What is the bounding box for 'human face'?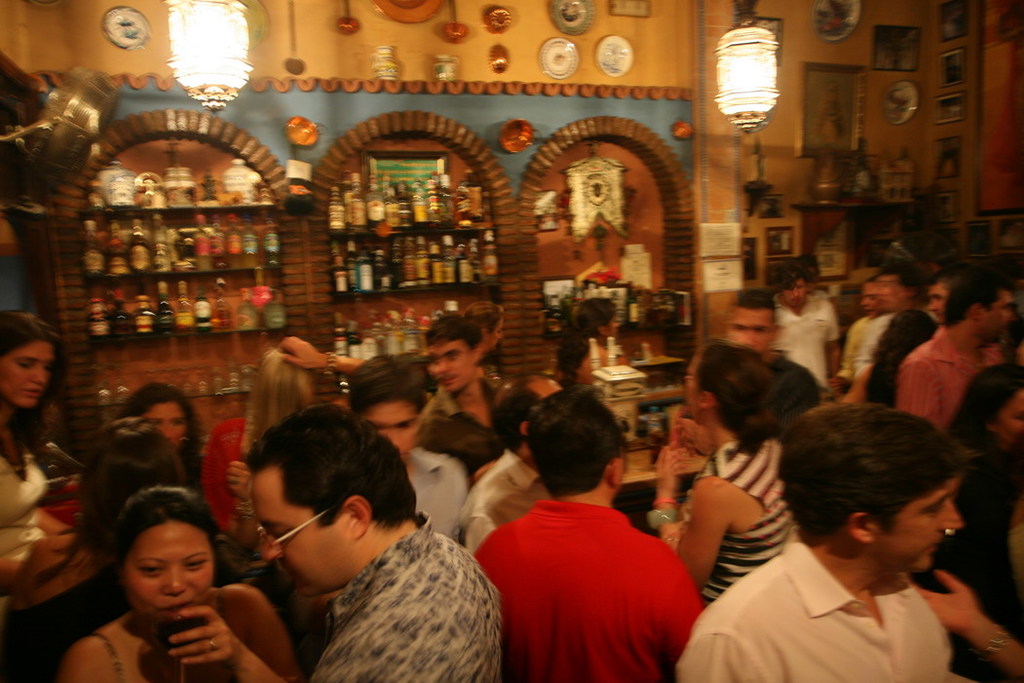
[729,306,770,355].
